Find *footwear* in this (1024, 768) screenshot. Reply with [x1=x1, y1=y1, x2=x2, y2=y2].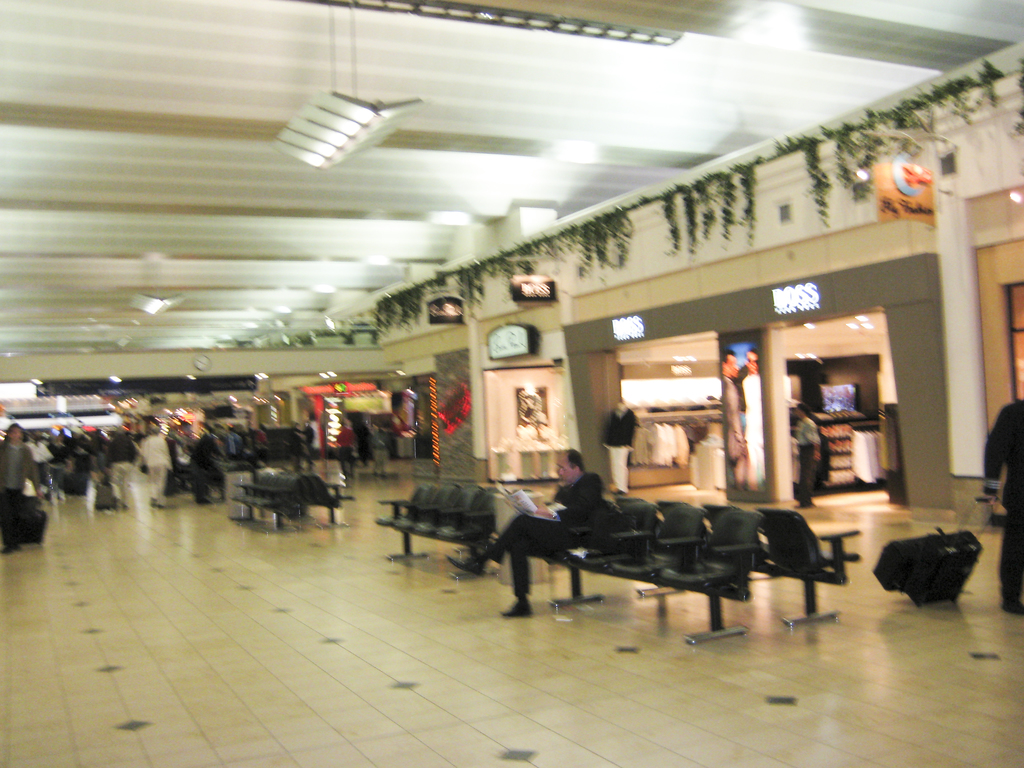
[x1=195, y1=494, x2=212, y2=503].
